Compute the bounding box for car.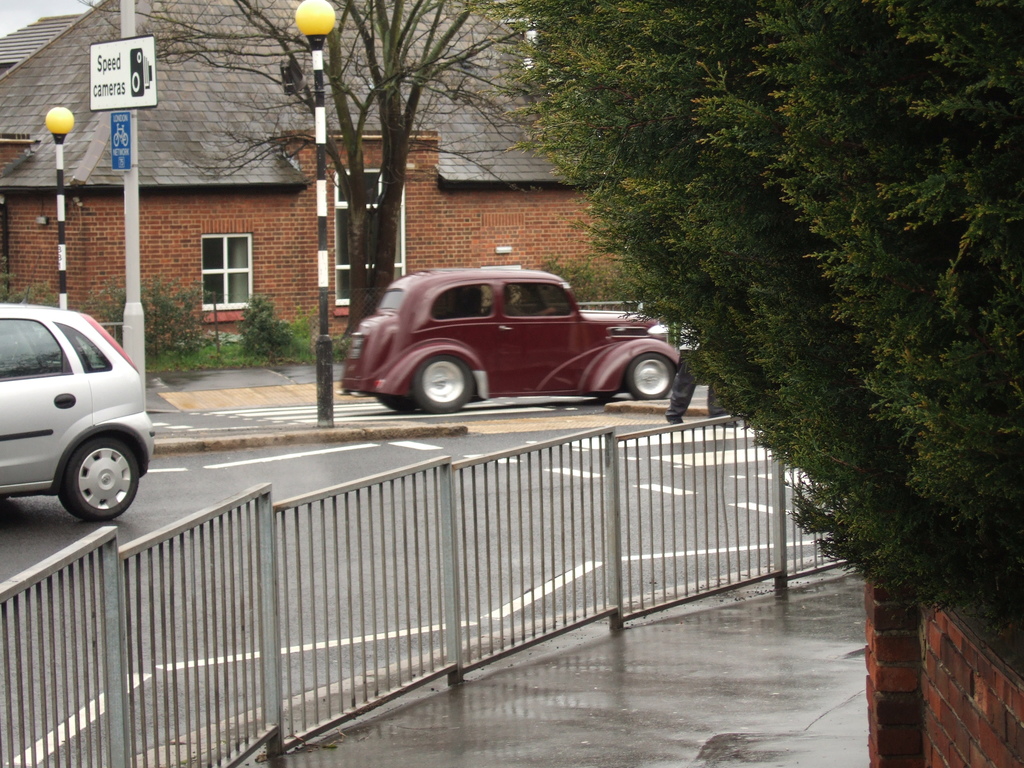
left=0, top=257, right=153, bottom=520.
